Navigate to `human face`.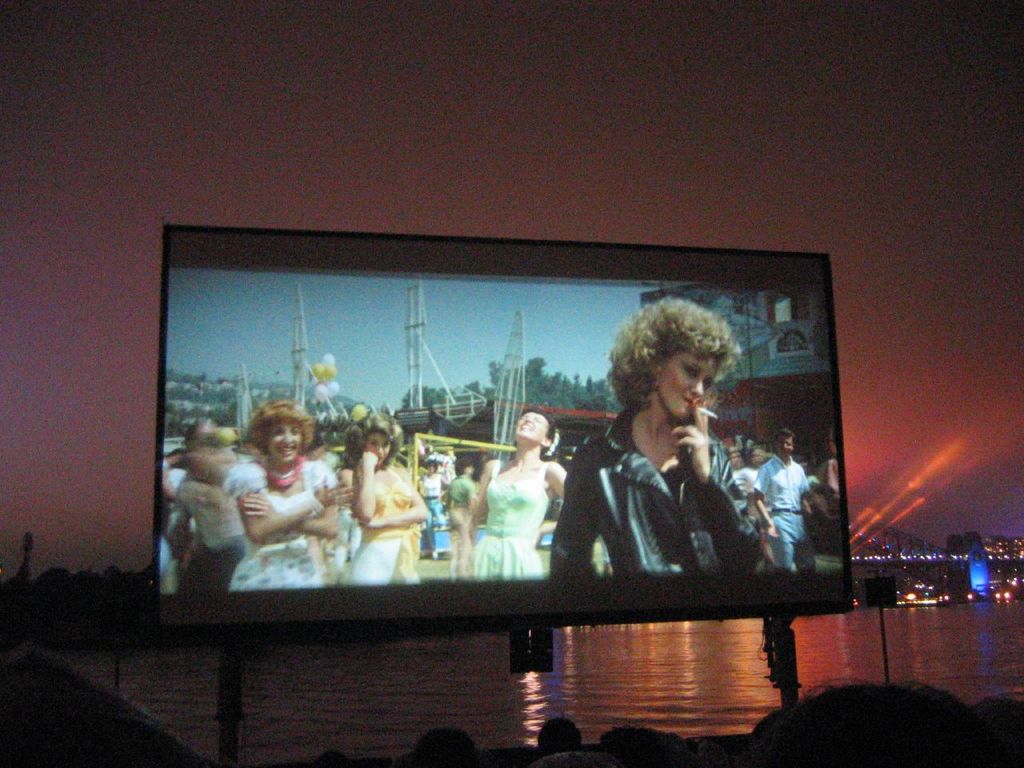
Navigation target: left=778, top=435, right=793, bottom=457.
